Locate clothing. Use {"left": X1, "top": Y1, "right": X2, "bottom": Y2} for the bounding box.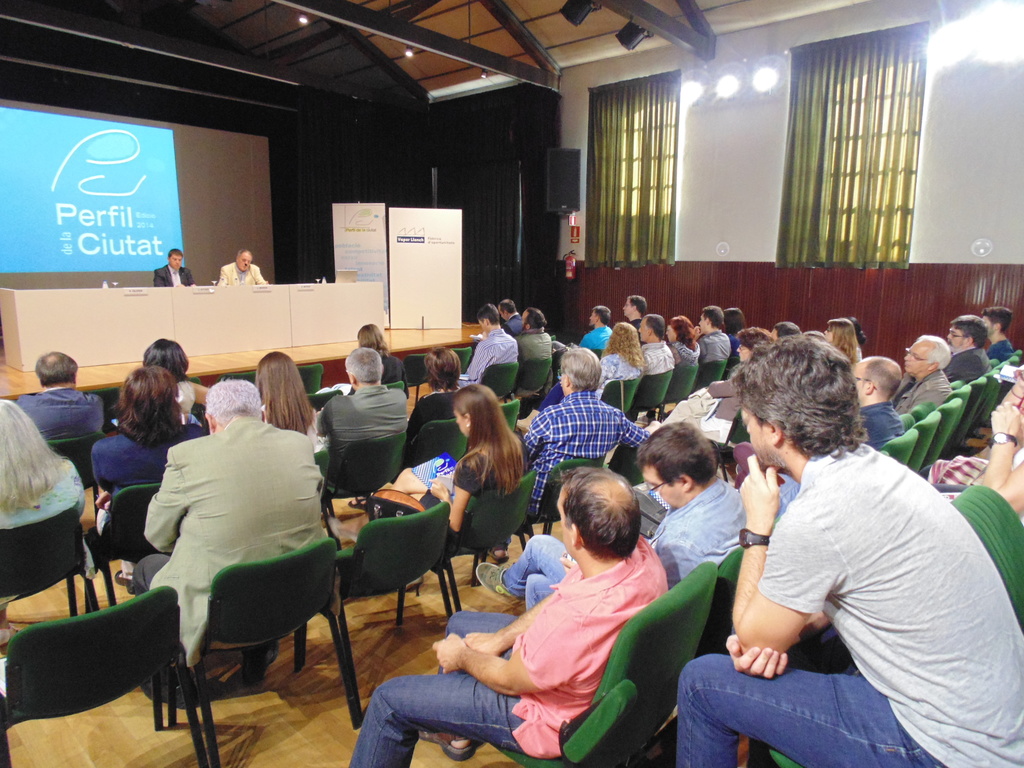
{"left": 579, "top": 324, "right": 615, "bottom": 349}.
